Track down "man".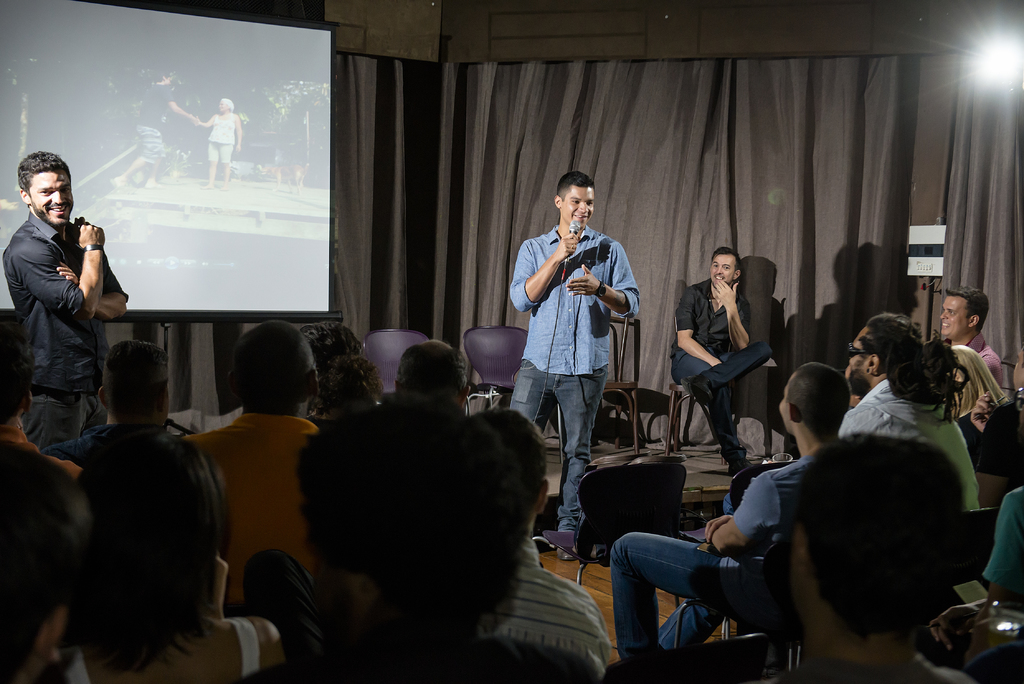
Tracked to x1=394 y1=344 x2=468 y2=405.
